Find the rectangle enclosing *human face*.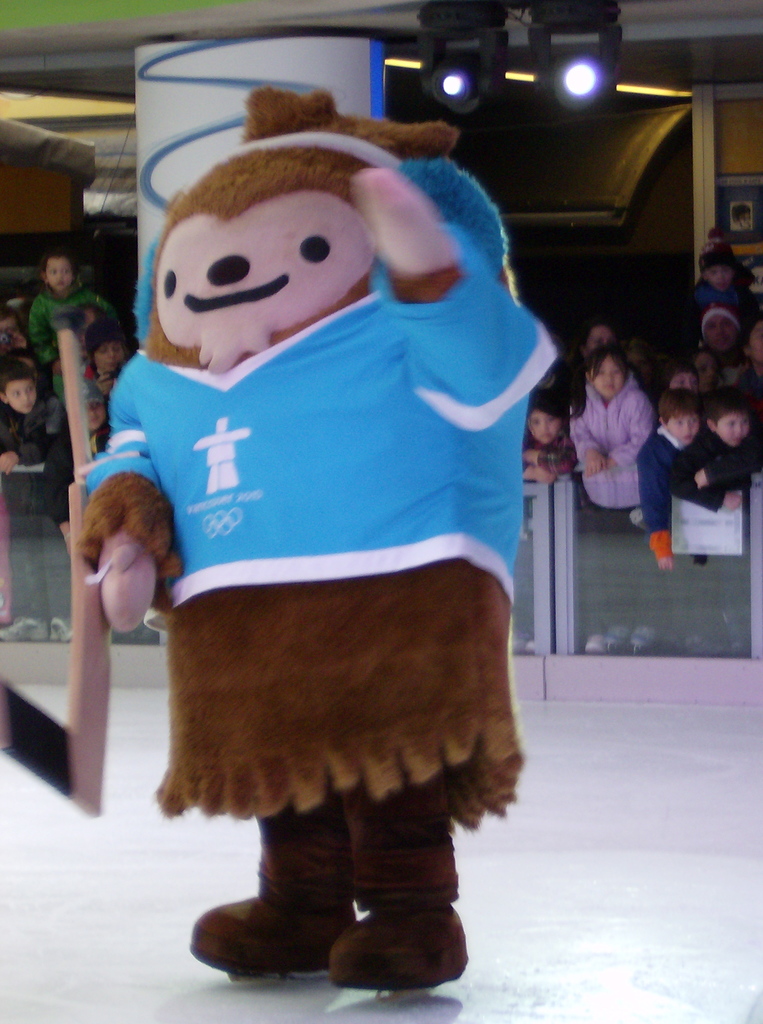
[left=668, top=413, right=698, bottom=448].
